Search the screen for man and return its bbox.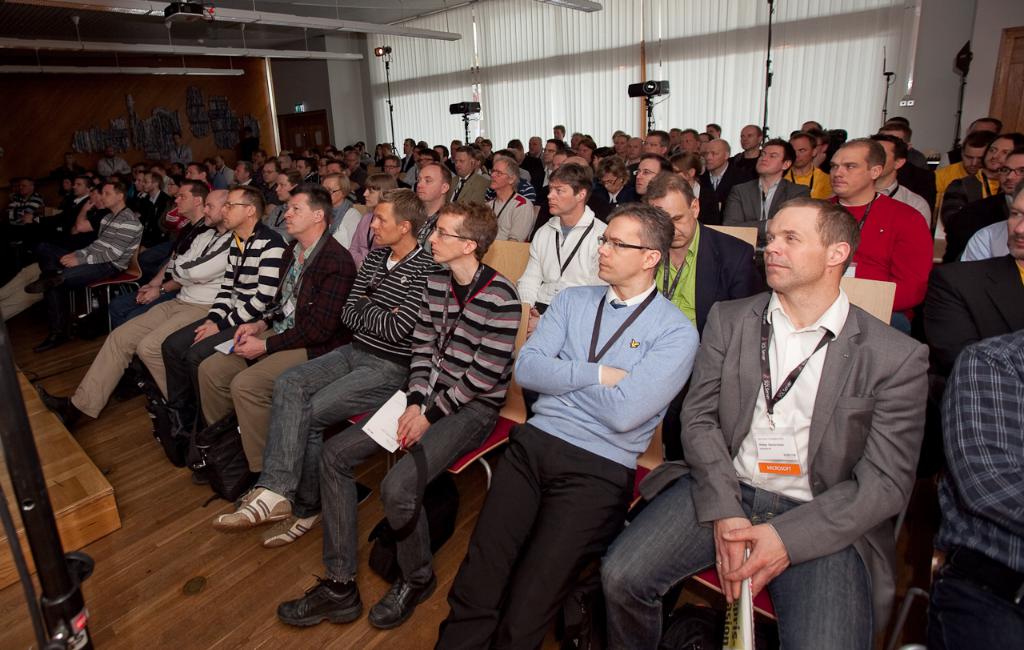
Found: left=484, top=156, right=537, bottom=243.
